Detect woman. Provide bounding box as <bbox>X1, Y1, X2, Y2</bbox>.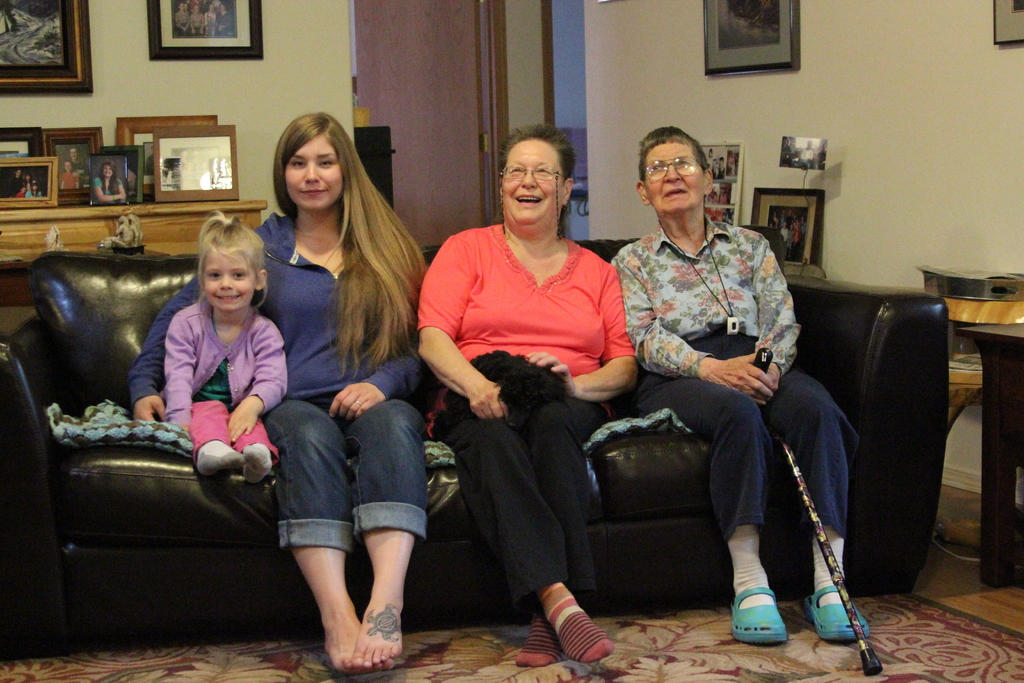
<bbox>426, 115, 640, 644</bbox>.
